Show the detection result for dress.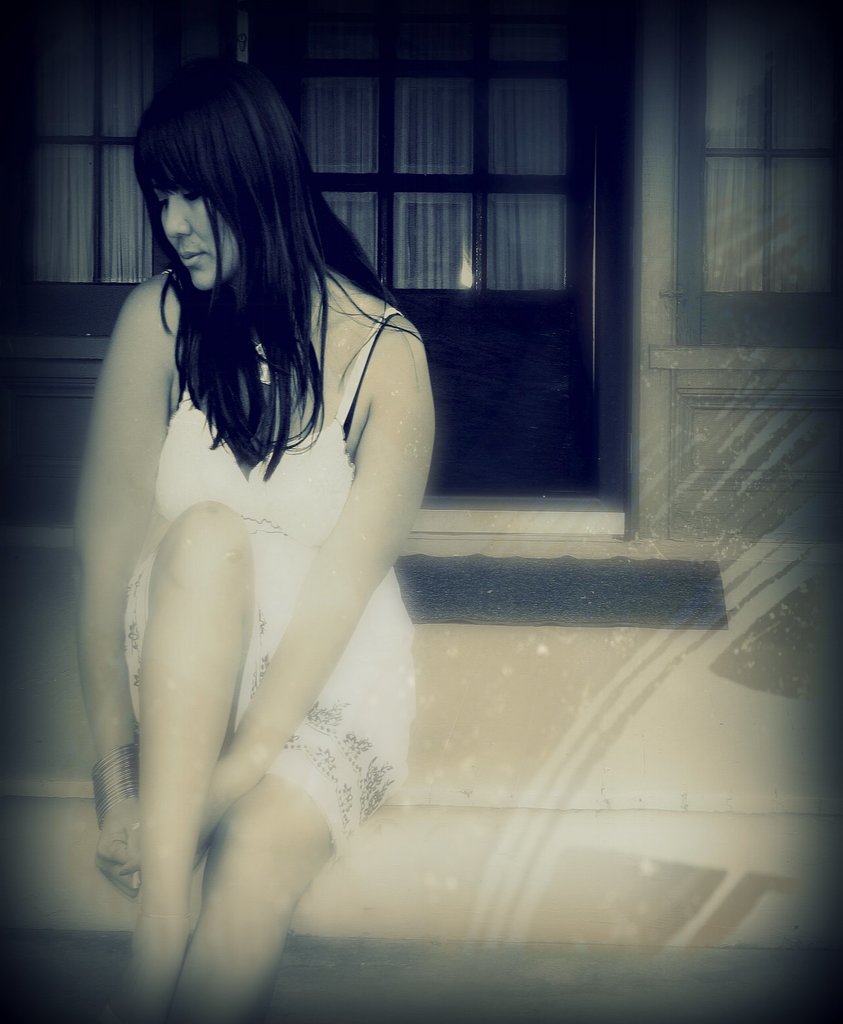
[122,301,422,861].
